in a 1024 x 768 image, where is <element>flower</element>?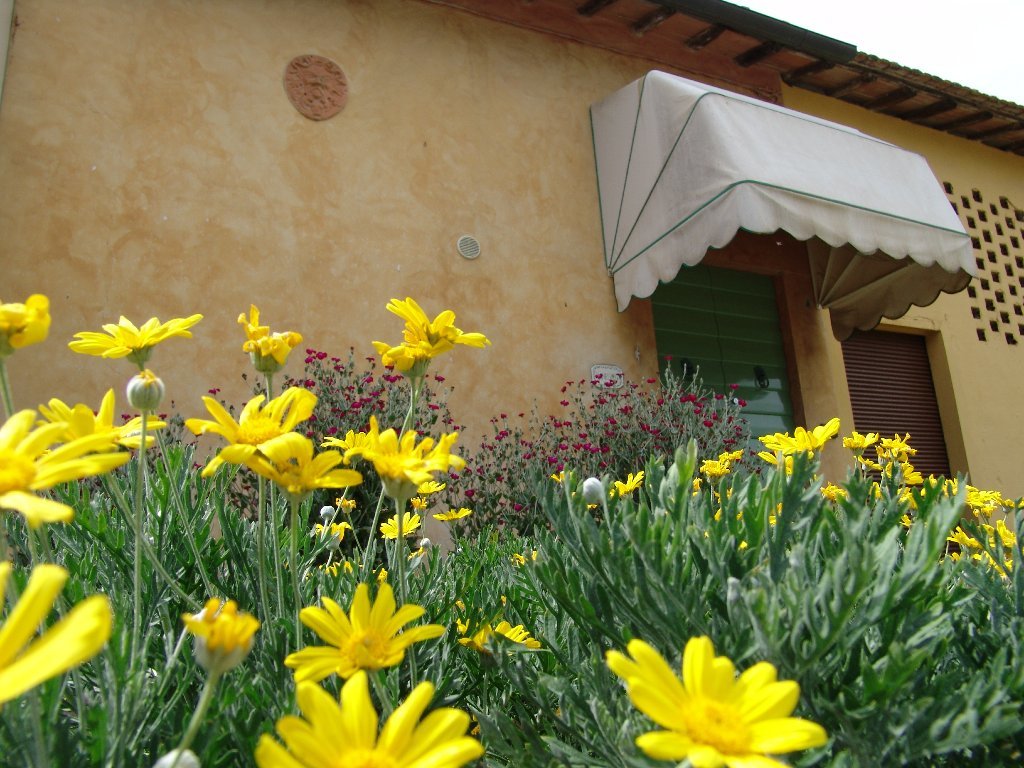
[30, 386, 171, 457].
